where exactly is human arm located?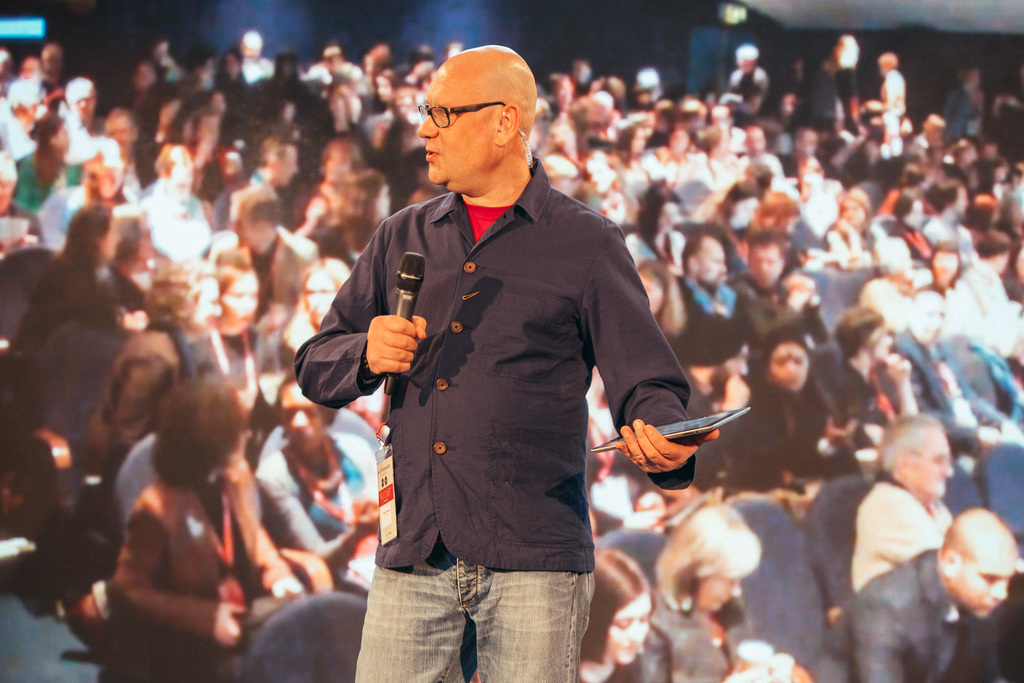
Its bounding box is detection(287, 216, 432, 409).
